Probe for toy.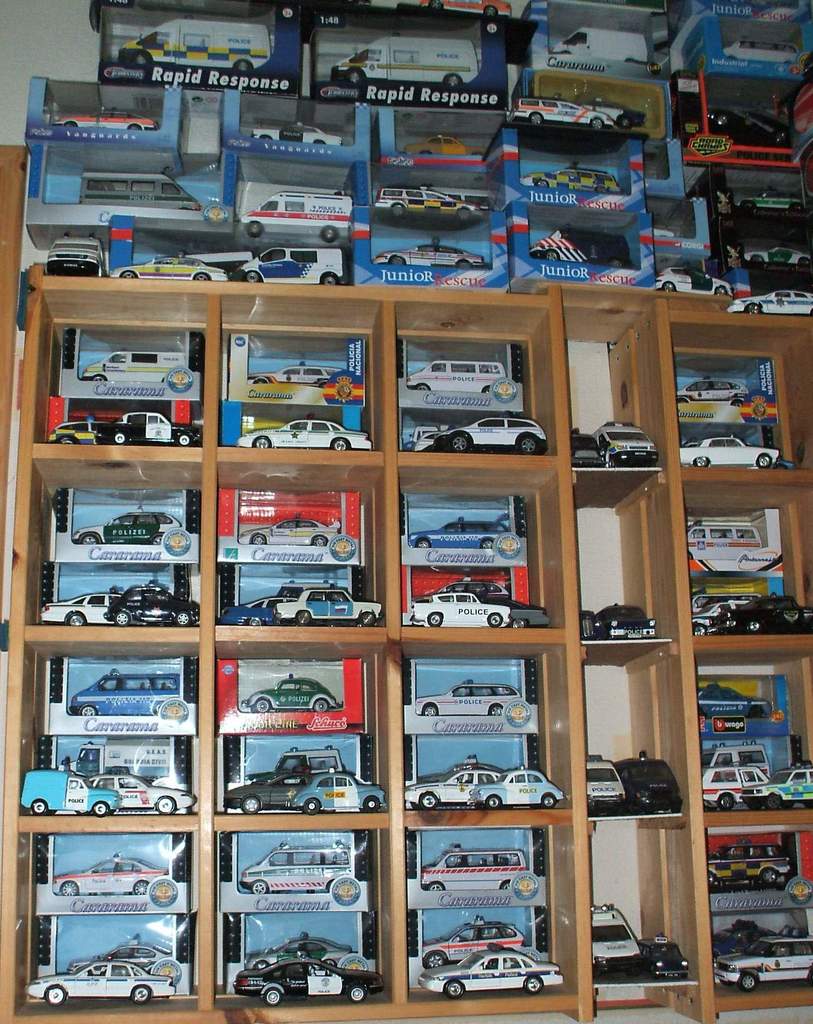
Probe result: pyautogui.locateOnScreen(523, 166, 620, 191).
